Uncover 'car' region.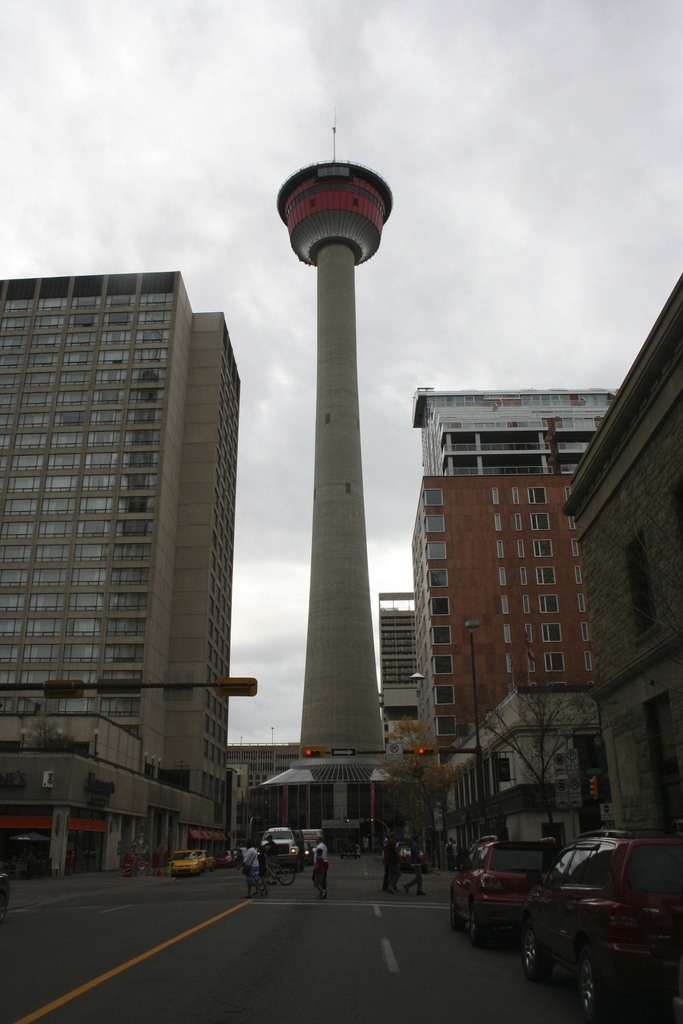
Uncovered: pyautogui.locateOnScreen(504, 836, 675, 1012).
